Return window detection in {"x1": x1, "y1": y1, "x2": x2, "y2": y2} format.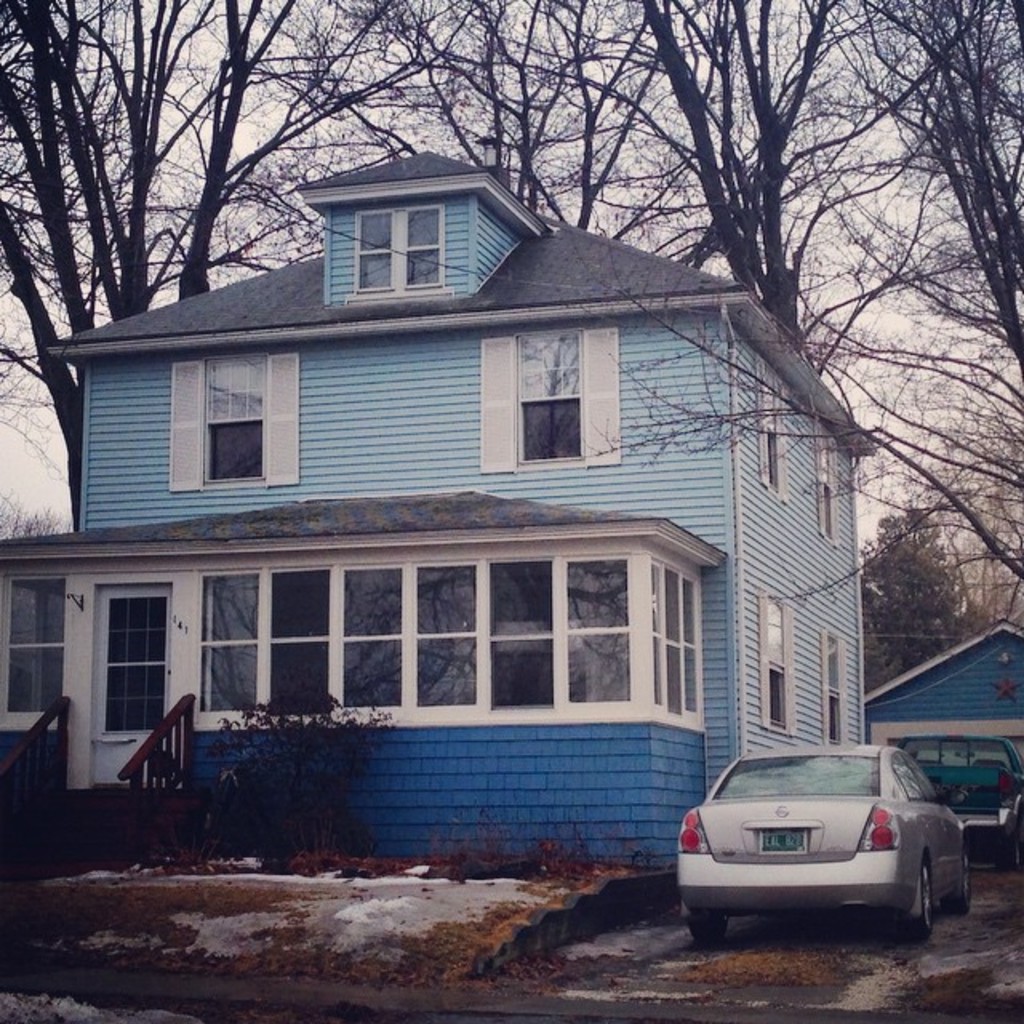
{"x1": 763, "y1": 365, "x2": 781, "y2": 494}.
